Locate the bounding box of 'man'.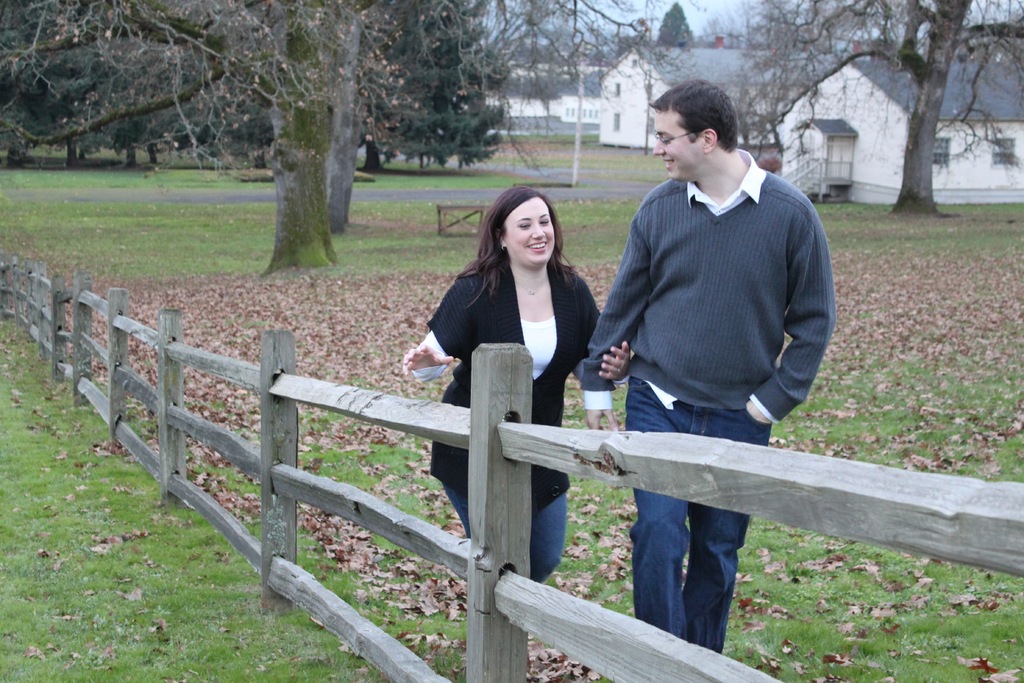
Bounding box: region(573, 95, 844, 620).
